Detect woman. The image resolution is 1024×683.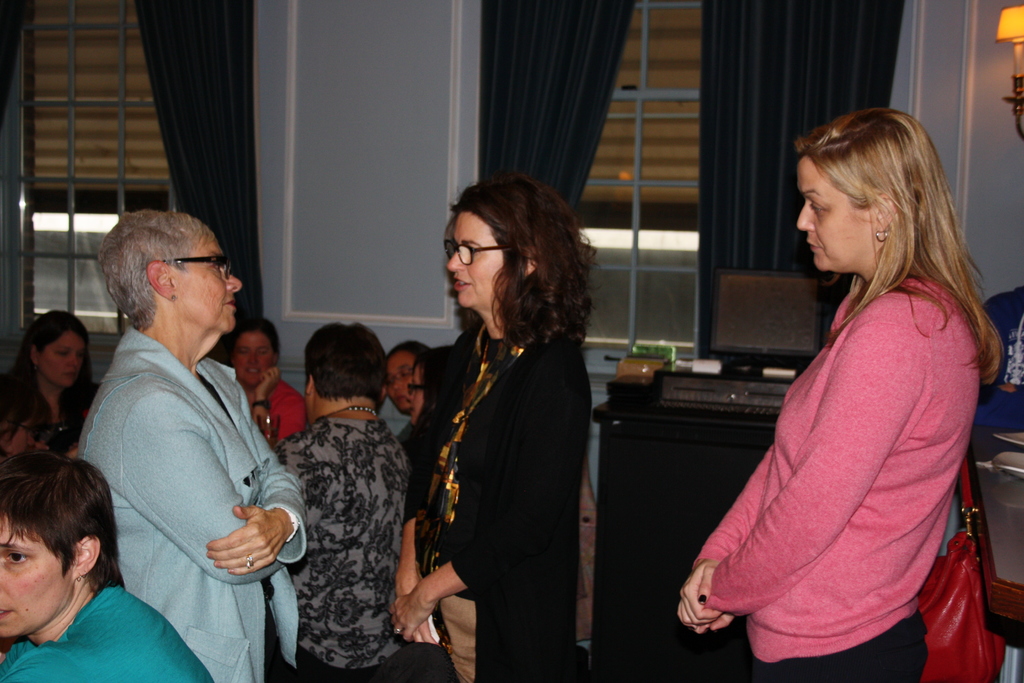
x1=677 y1=105 x2=1007 y2=682.
